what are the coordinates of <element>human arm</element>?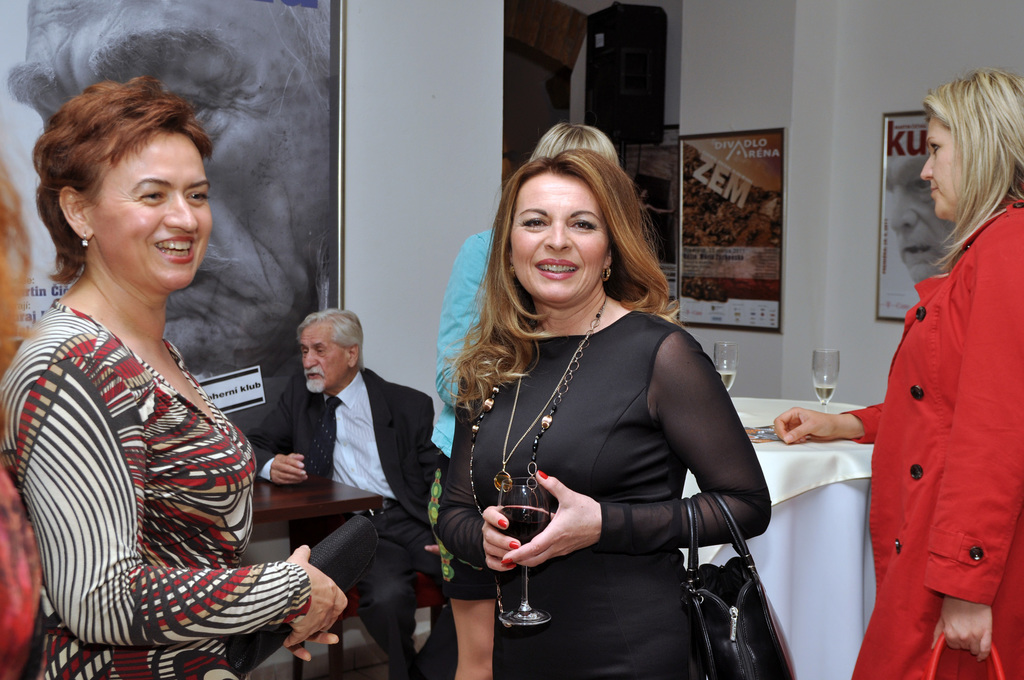
(left=432, top=238, right=490, bottom=410).
